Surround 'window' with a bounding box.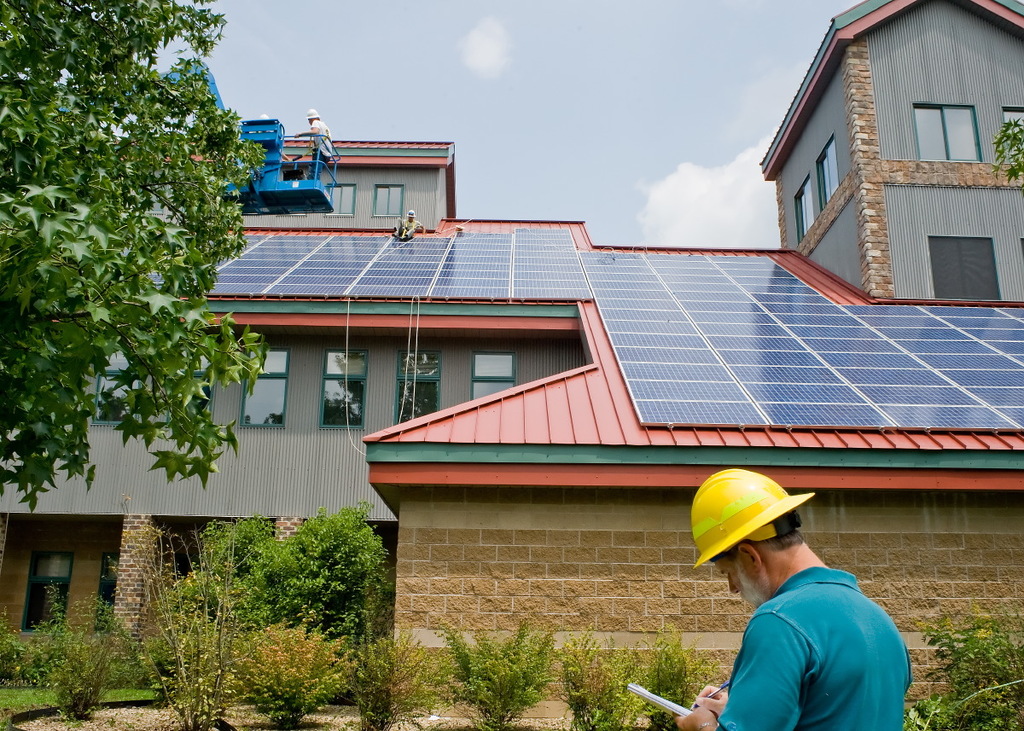
box=[916, 102, 980, 162].
